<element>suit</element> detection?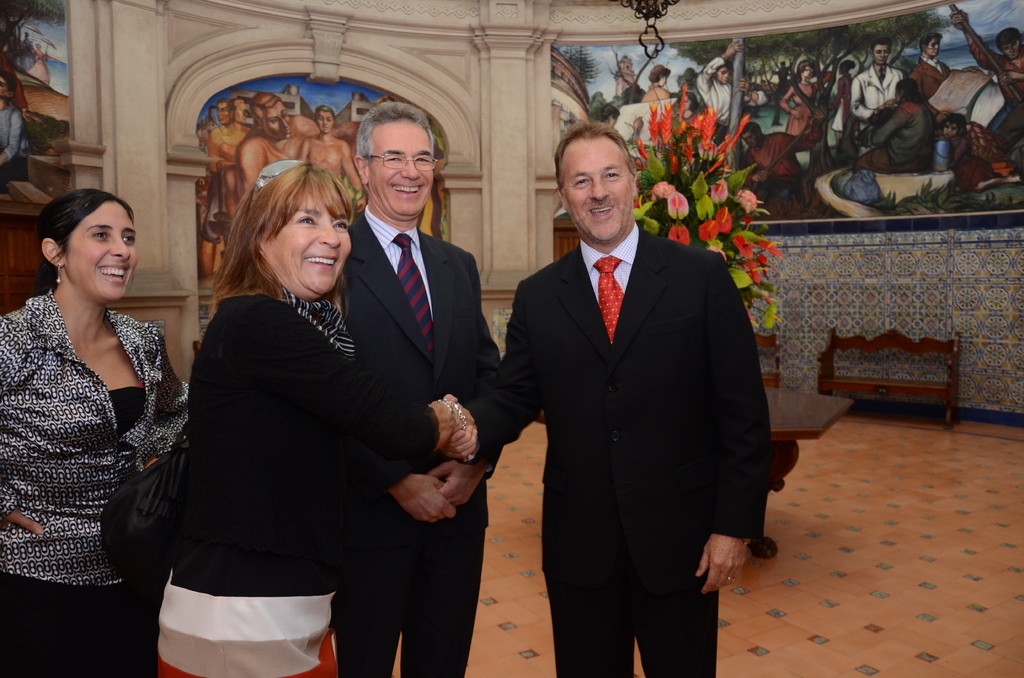
box=[333, 200, 509, 677]
